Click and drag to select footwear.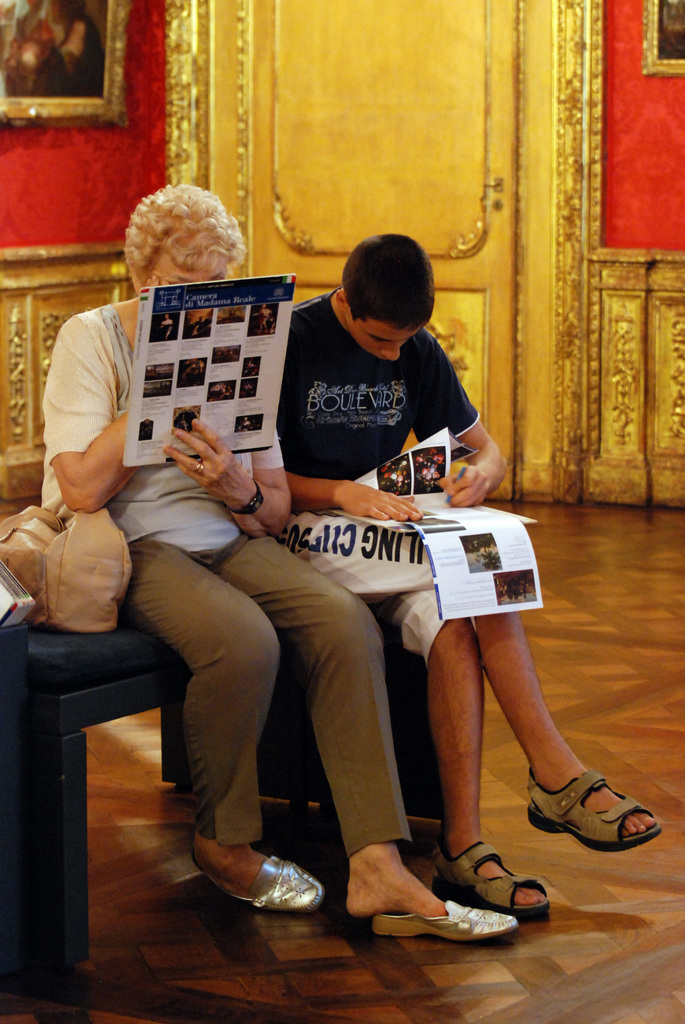
Selection: 525,765,656,848.
